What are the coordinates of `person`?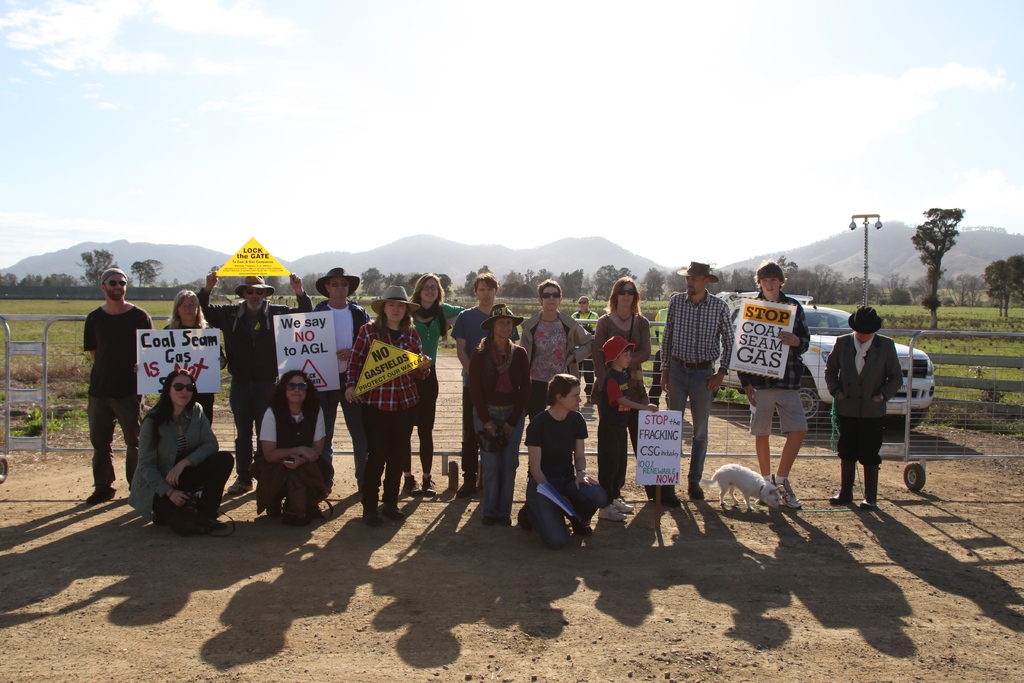
518:372:598:548.
